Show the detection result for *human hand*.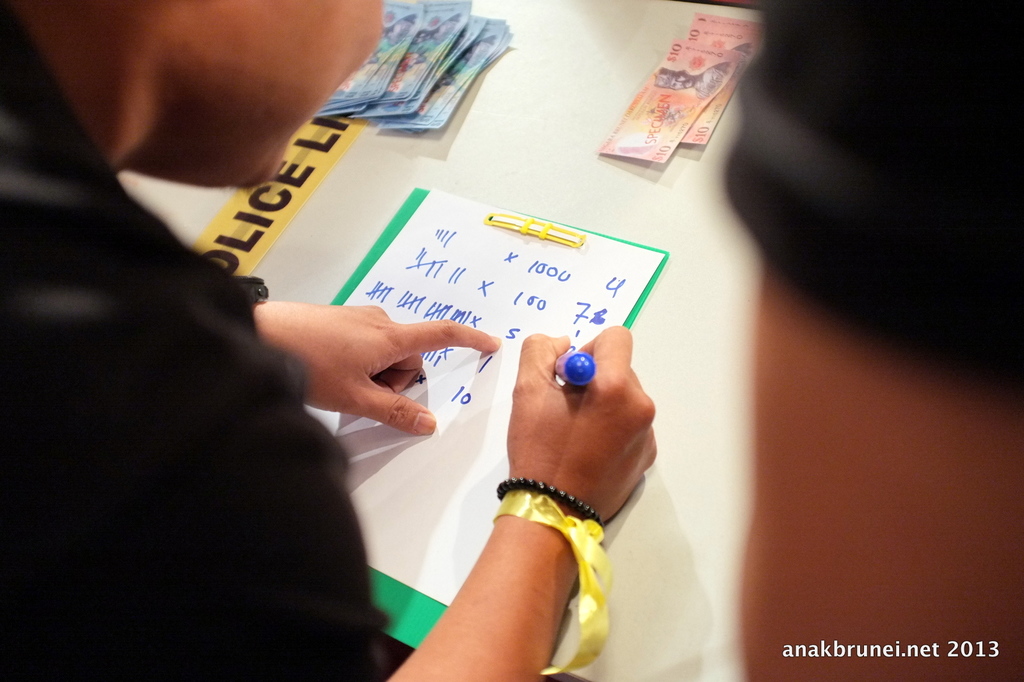
(left=262, top=288, right=469, bottom=441).
